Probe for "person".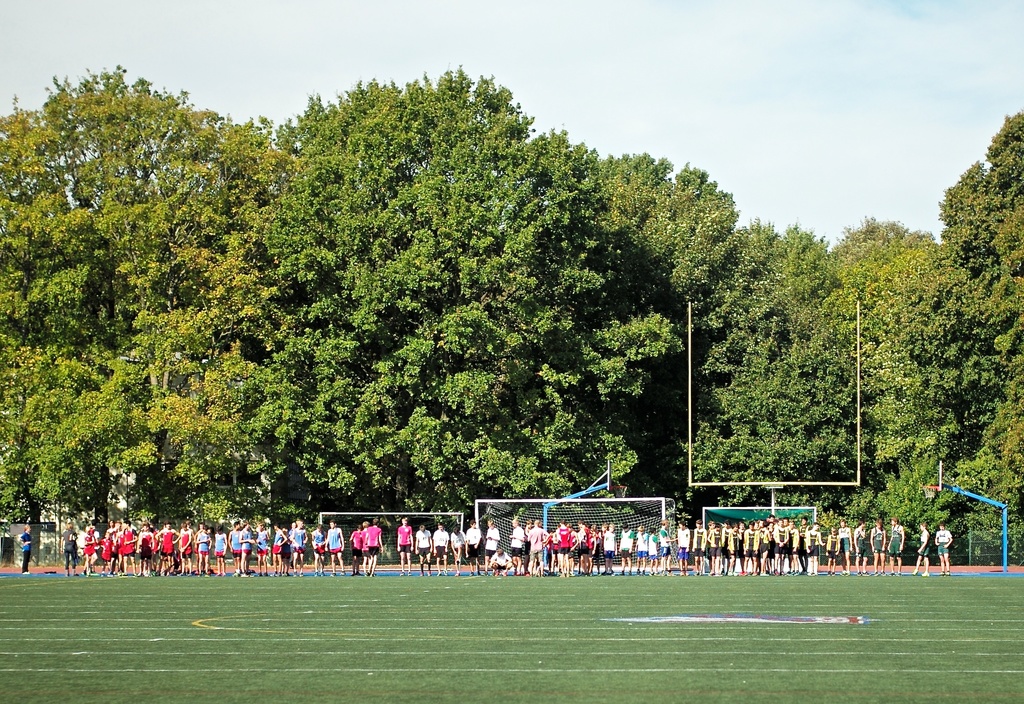
Probe result: [left=936, top=524, right=953, bottom=572].
